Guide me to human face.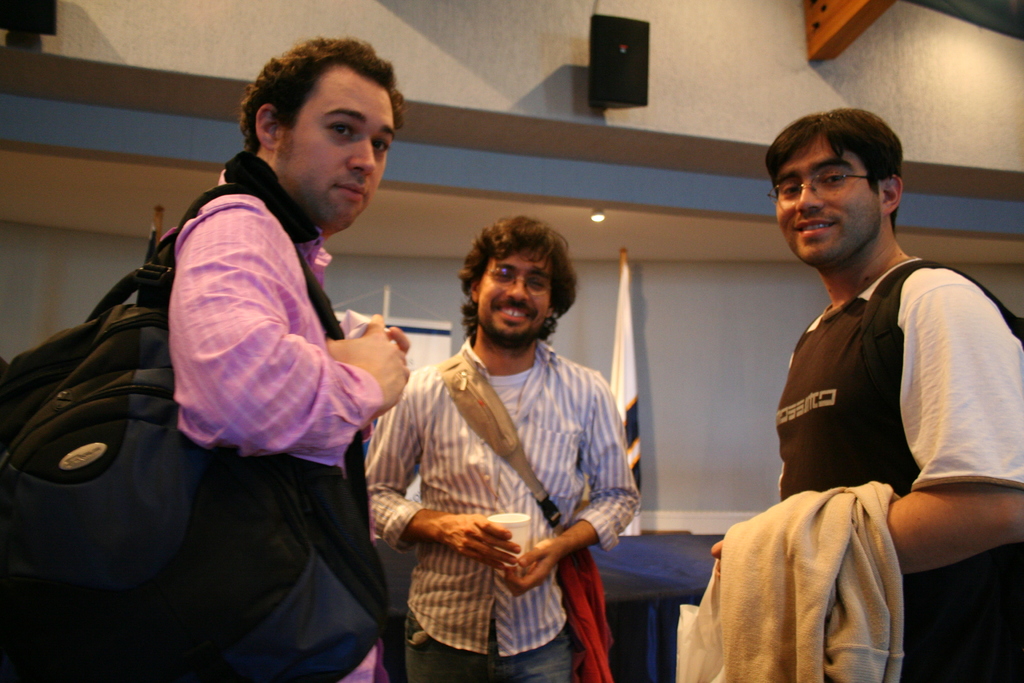
Guidance: [x1=774, y1=132, x2=877, y2=265].
